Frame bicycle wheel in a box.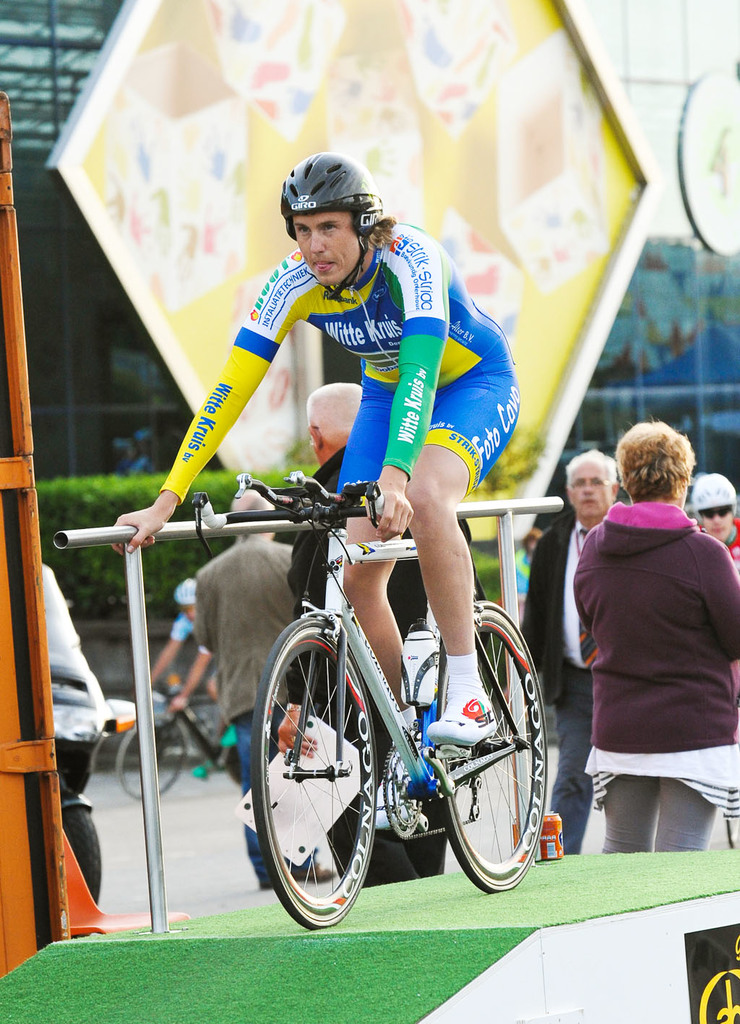
crop(429, 596, 551, 901).
